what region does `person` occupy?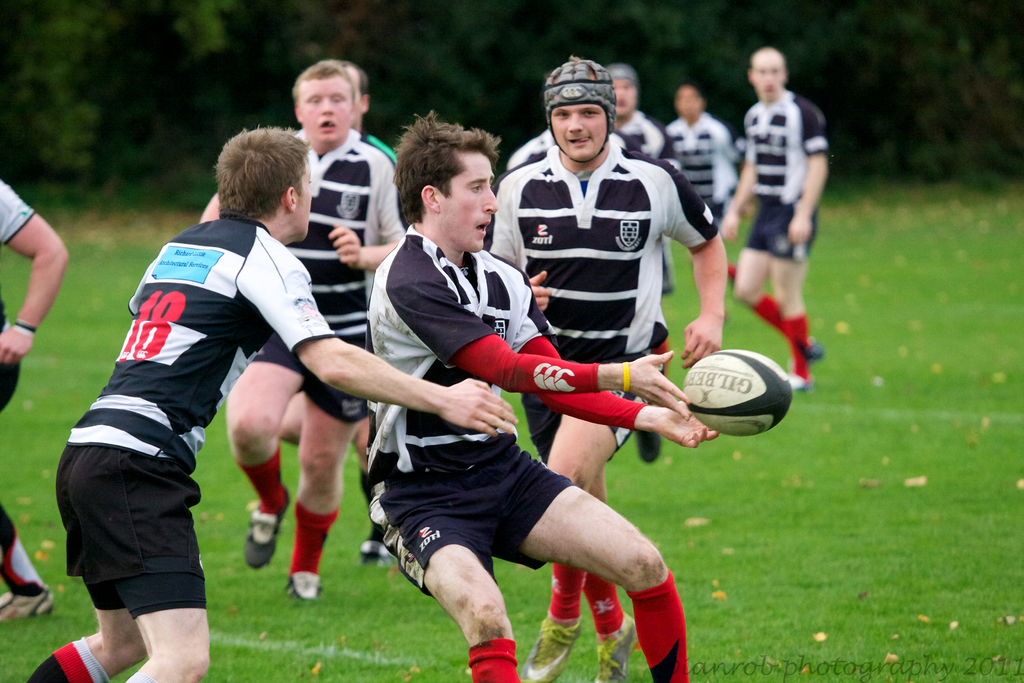
<box>18,117,519,682</box>.
